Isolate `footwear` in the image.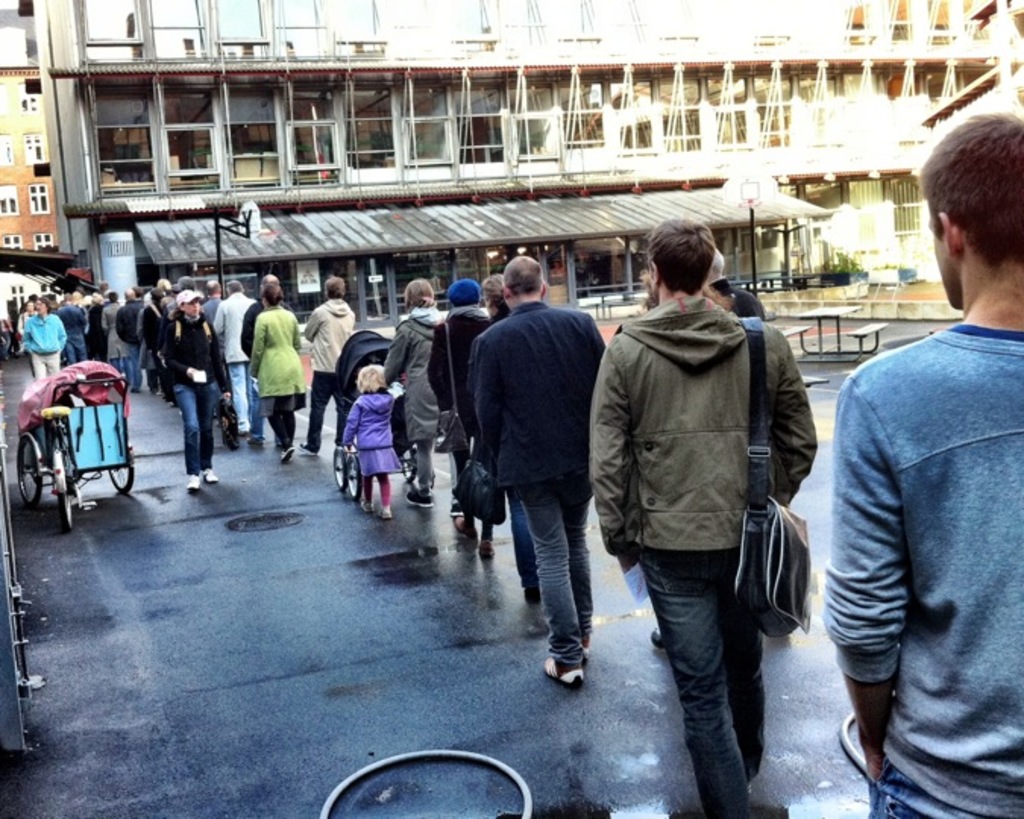
Isolated region: detection(455, 514, 478, 537).
